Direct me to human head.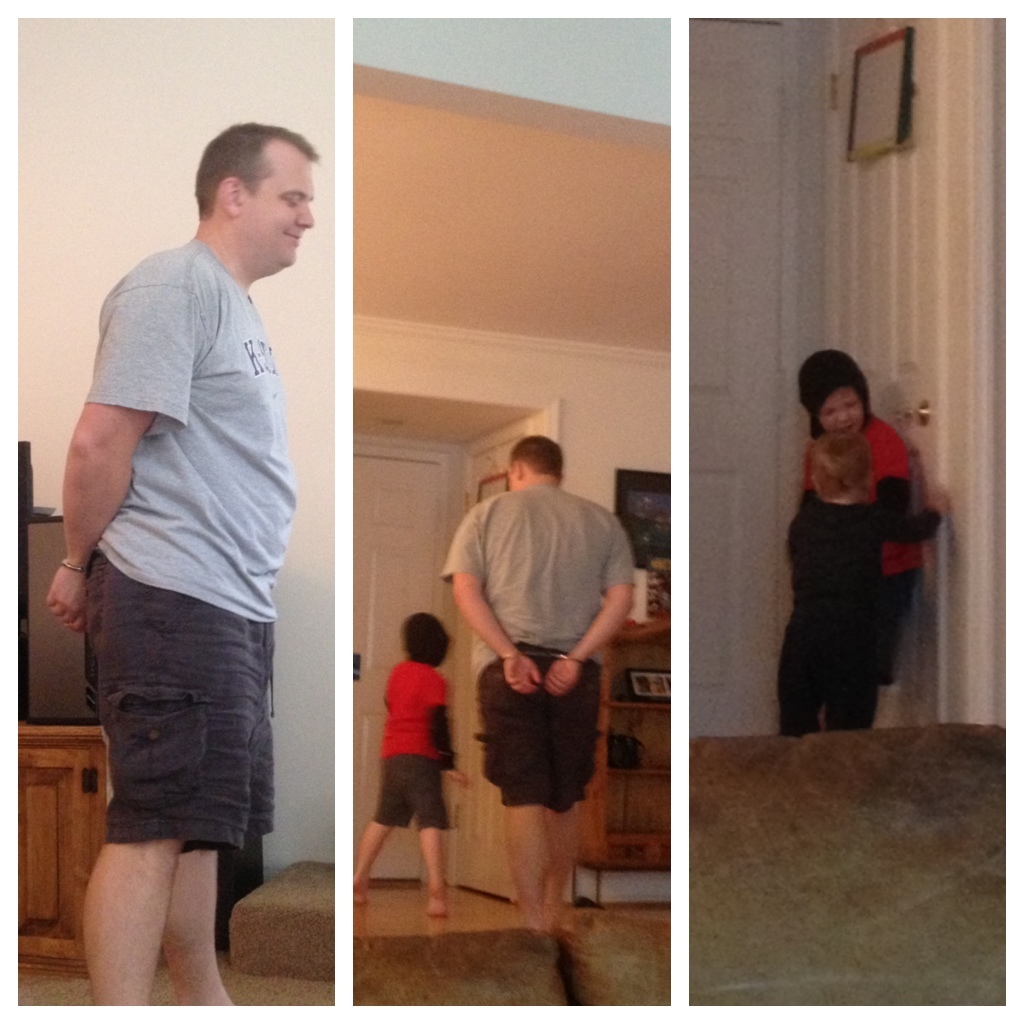
Direction: detection(172, 108, 331, 272).
